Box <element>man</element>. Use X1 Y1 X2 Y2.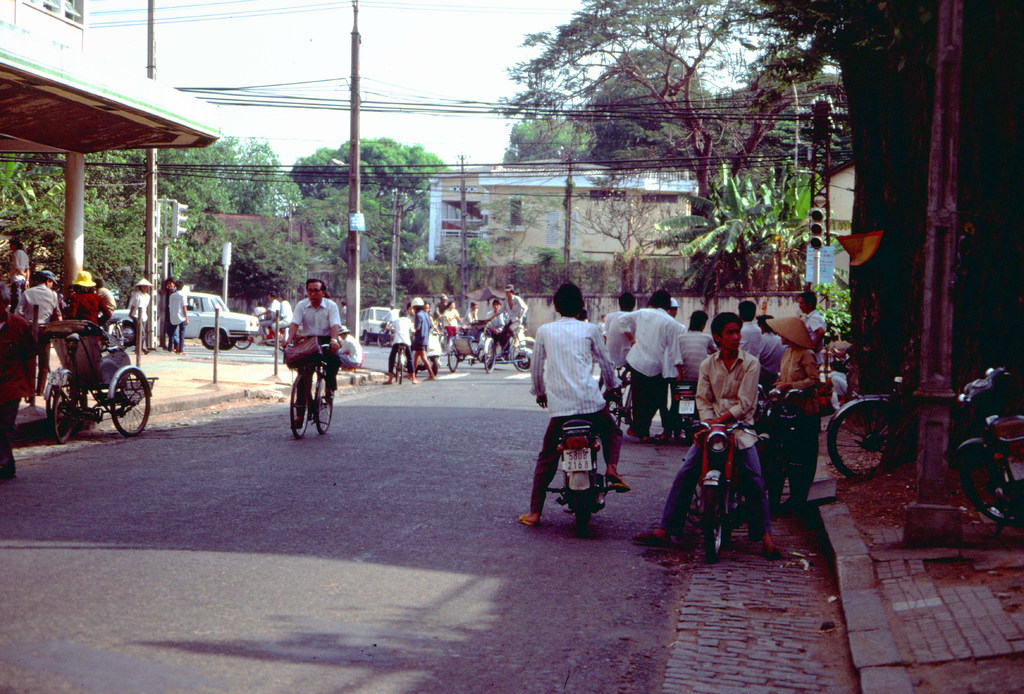
408 292 435 385.
